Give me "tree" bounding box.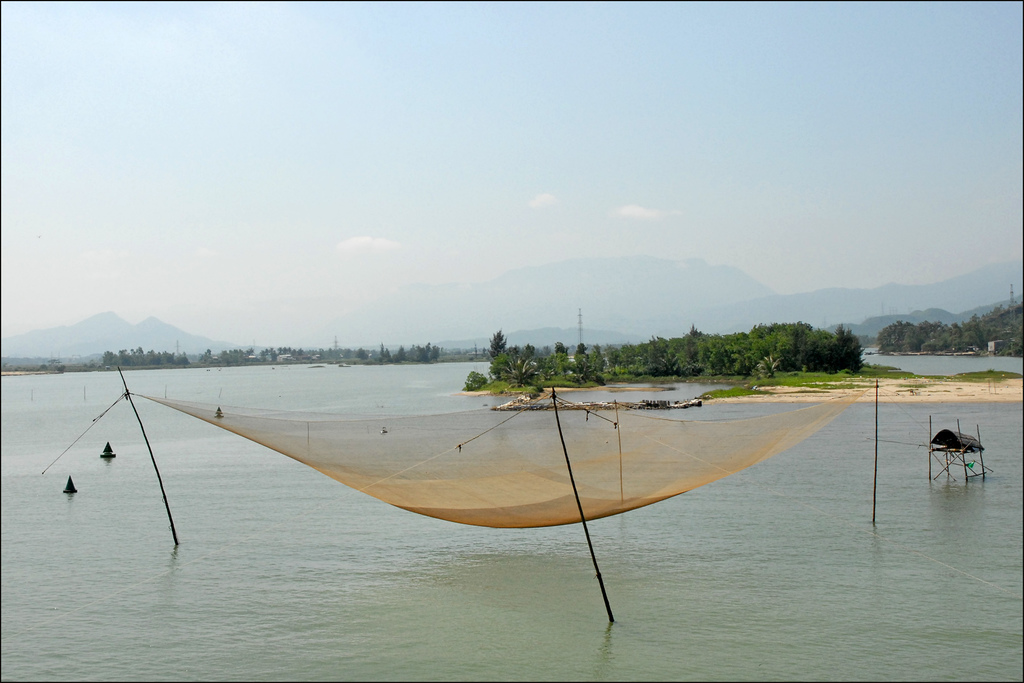
(x1=202, y1=348, x2=218, y2=364).
